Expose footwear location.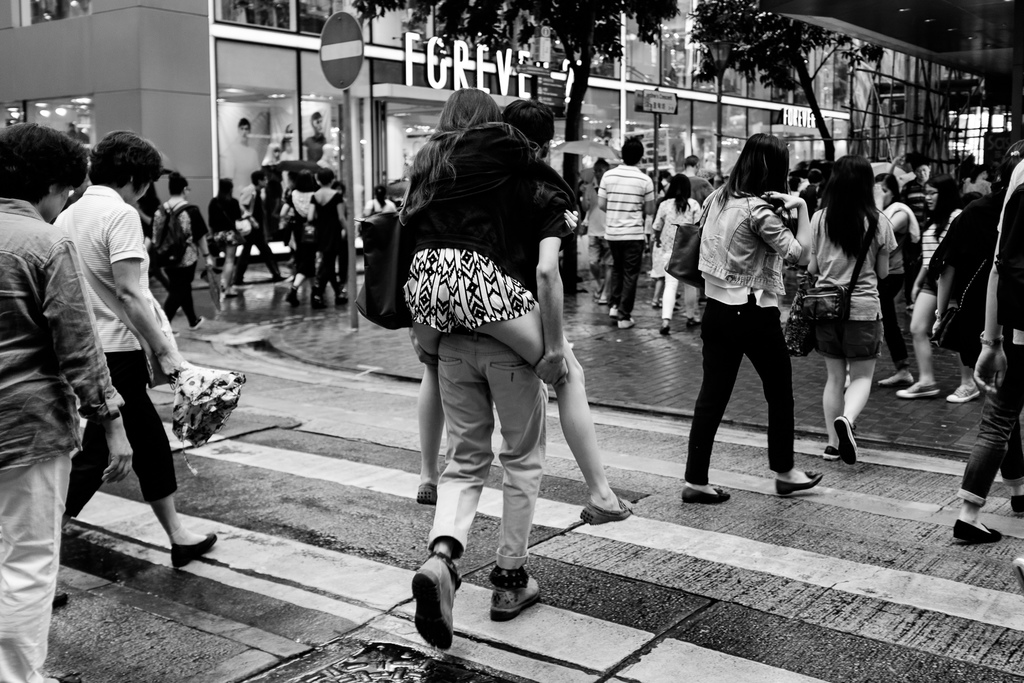
Exposed at (48, 593, 70, 613).
